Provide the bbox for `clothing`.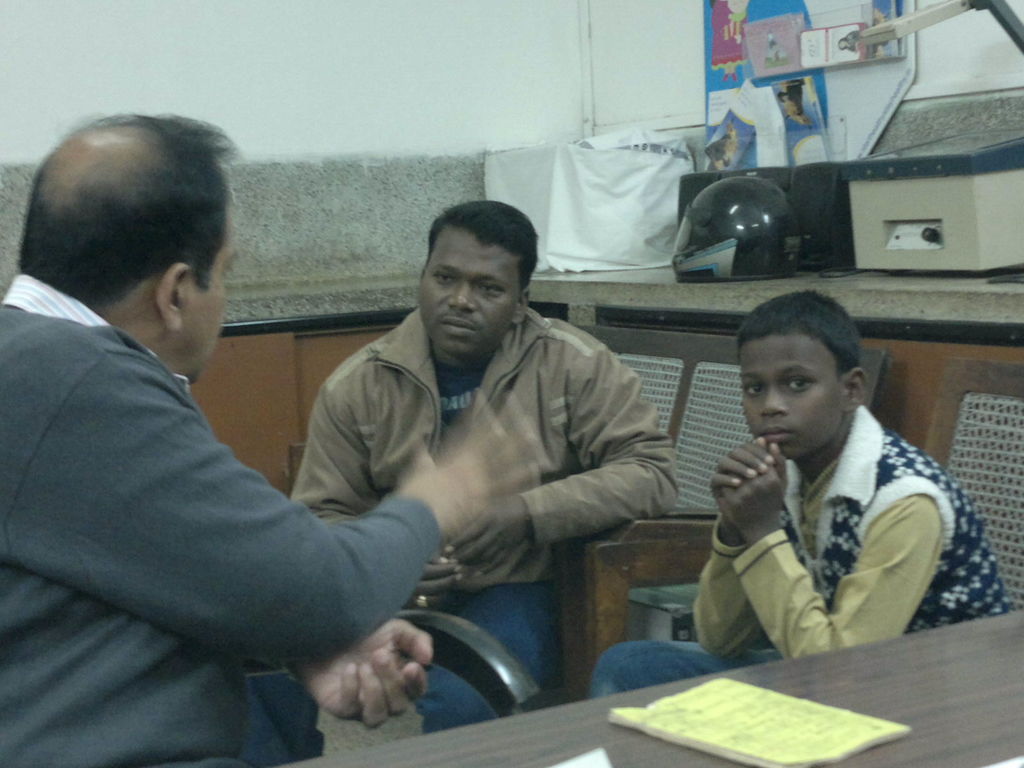
region(291, 297, 676, 733).
